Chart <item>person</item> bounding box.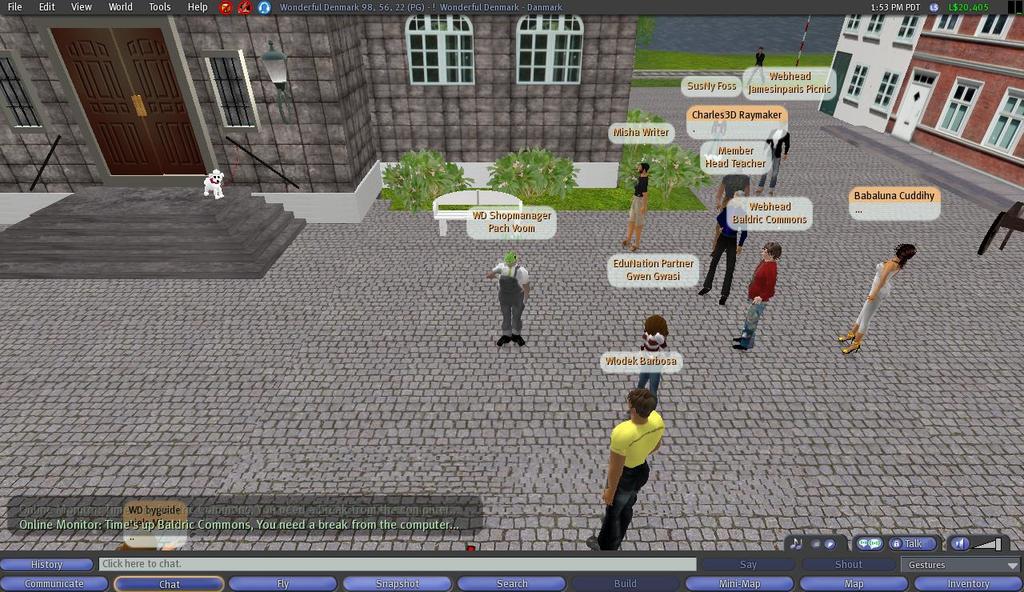
Charted: {"left": 698, "top": 192, "right": 750, "bottom": 306}.
